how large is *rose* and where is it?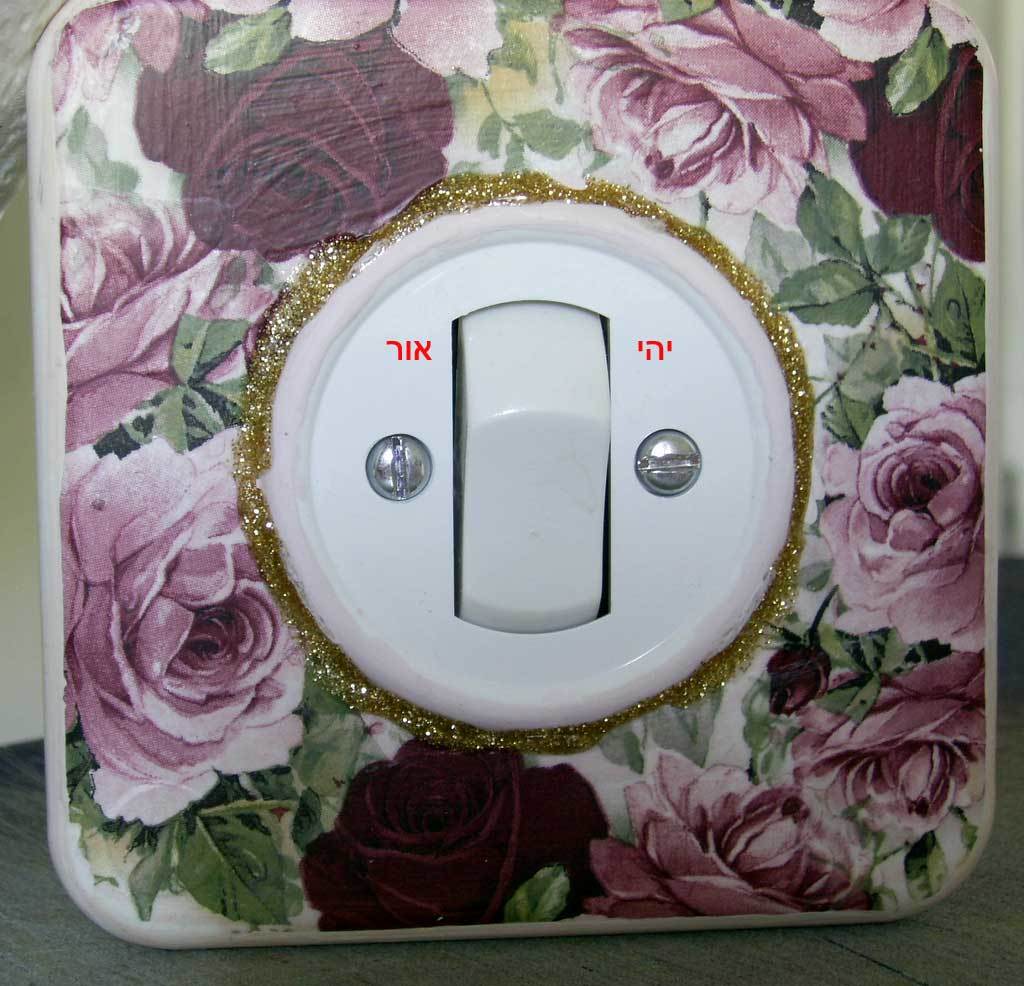
Bounding box: 132, 10, 455, 263.
